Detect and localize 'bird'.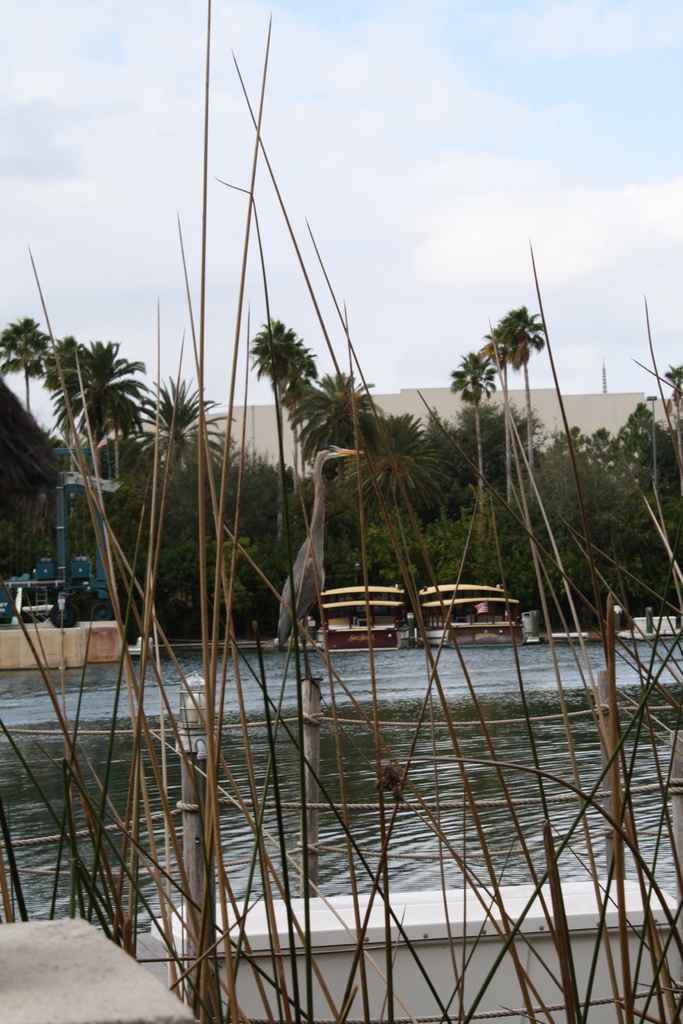
Localized at crop(262, 436, 356, 674).
